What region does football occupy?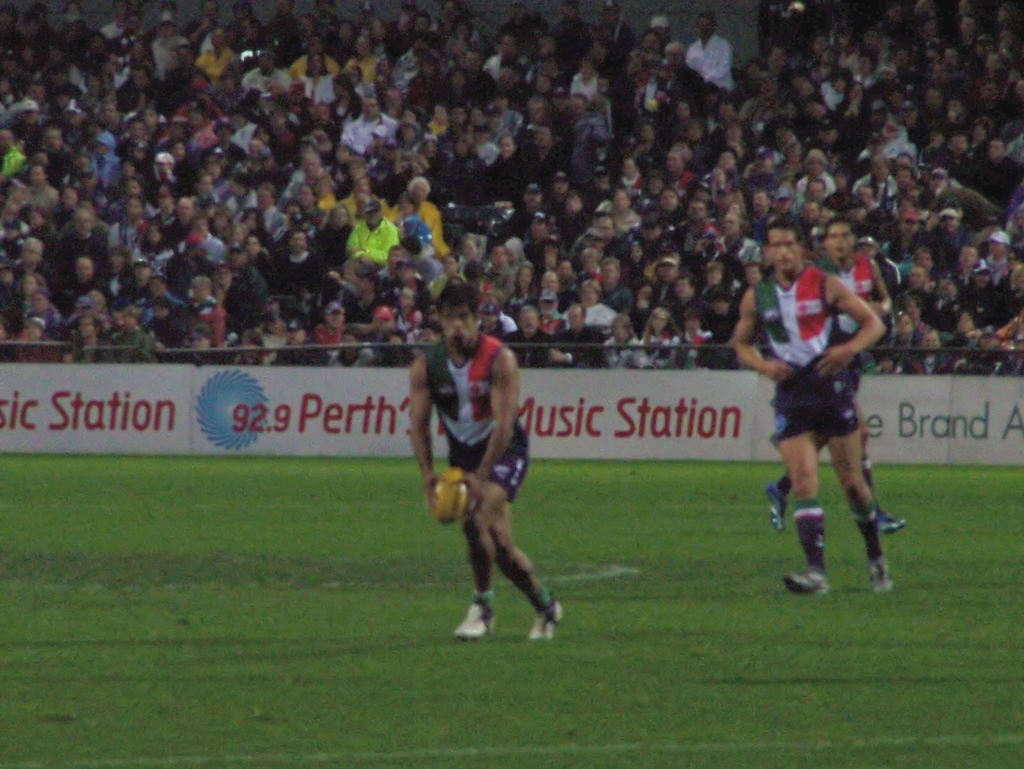
detection(428, 466, 464, 523).
